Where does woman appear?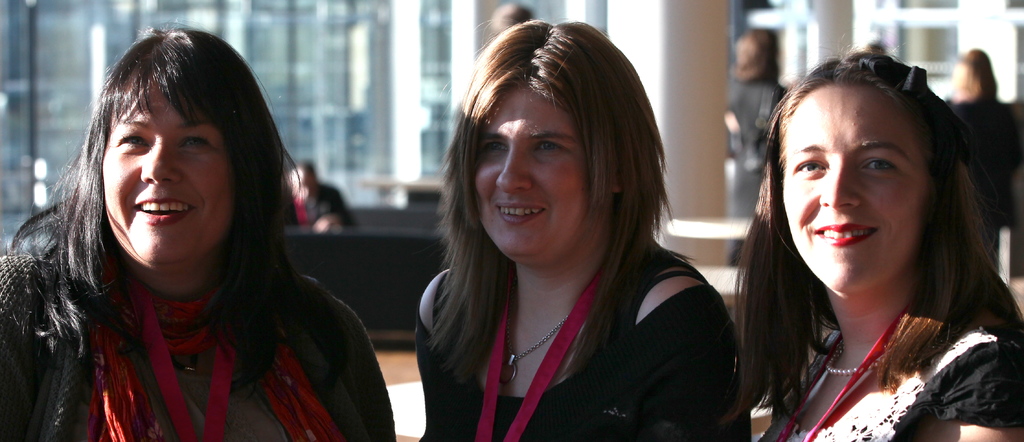
Appears at bbox(736, 49, 1023, 441).
